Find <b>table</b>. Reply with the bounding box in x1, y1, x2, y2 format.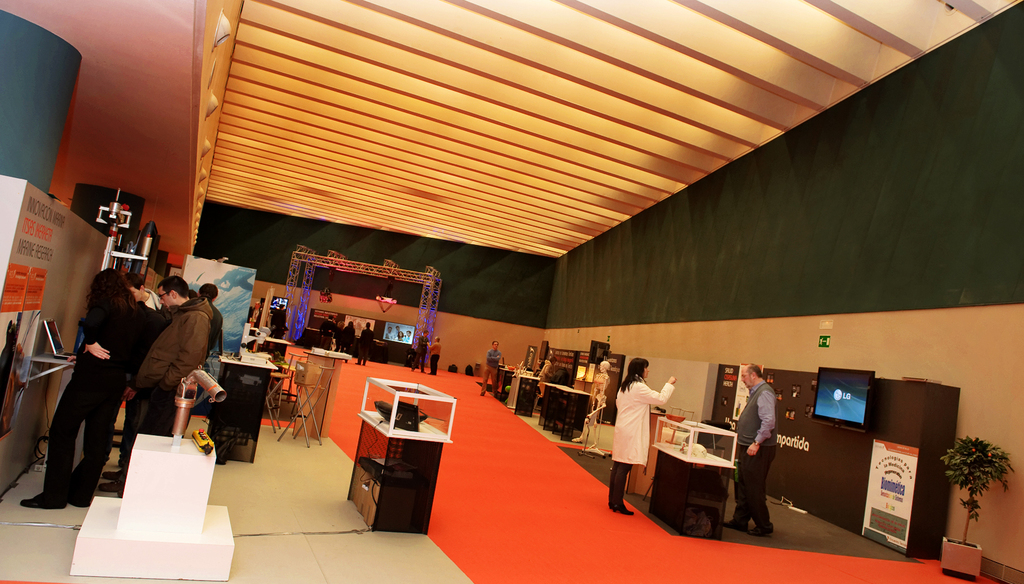
539, 380, 592, 443.
